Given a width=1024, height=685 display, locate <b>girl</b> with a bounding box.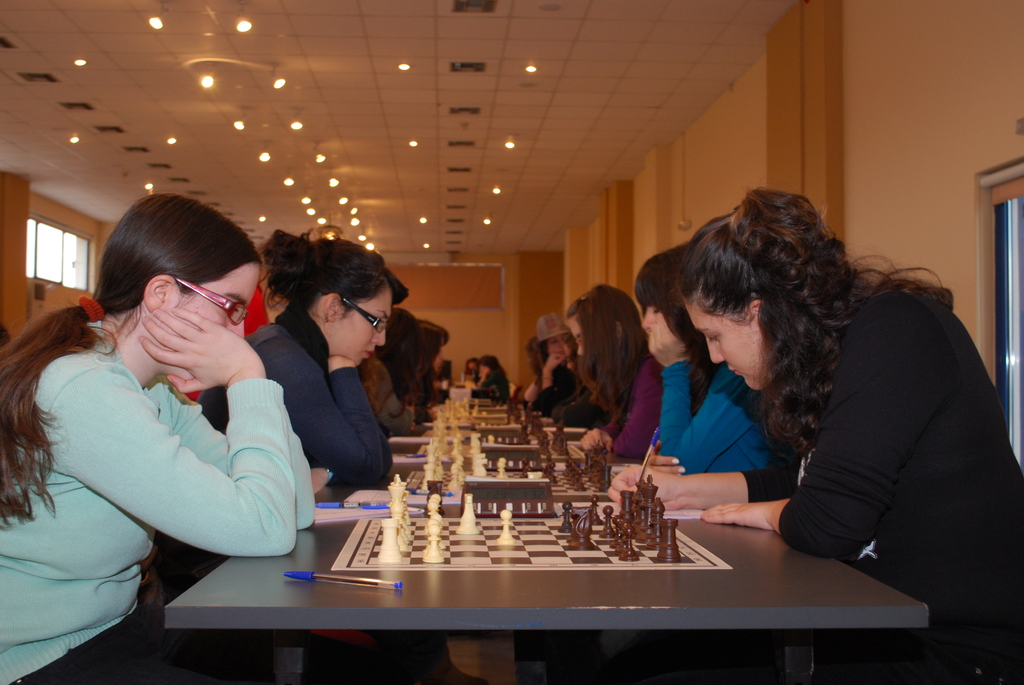
Located: x1=534 y1=312 x2=588 y2=414.
